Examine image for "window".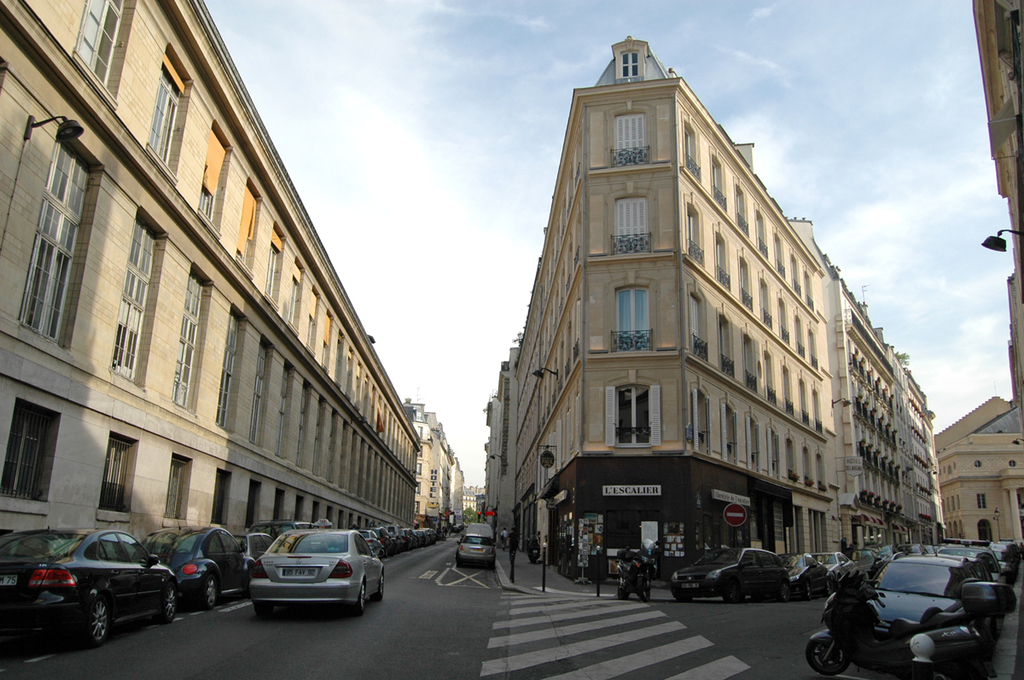
Examination result: bbox=(975, 515, 996, 540).
